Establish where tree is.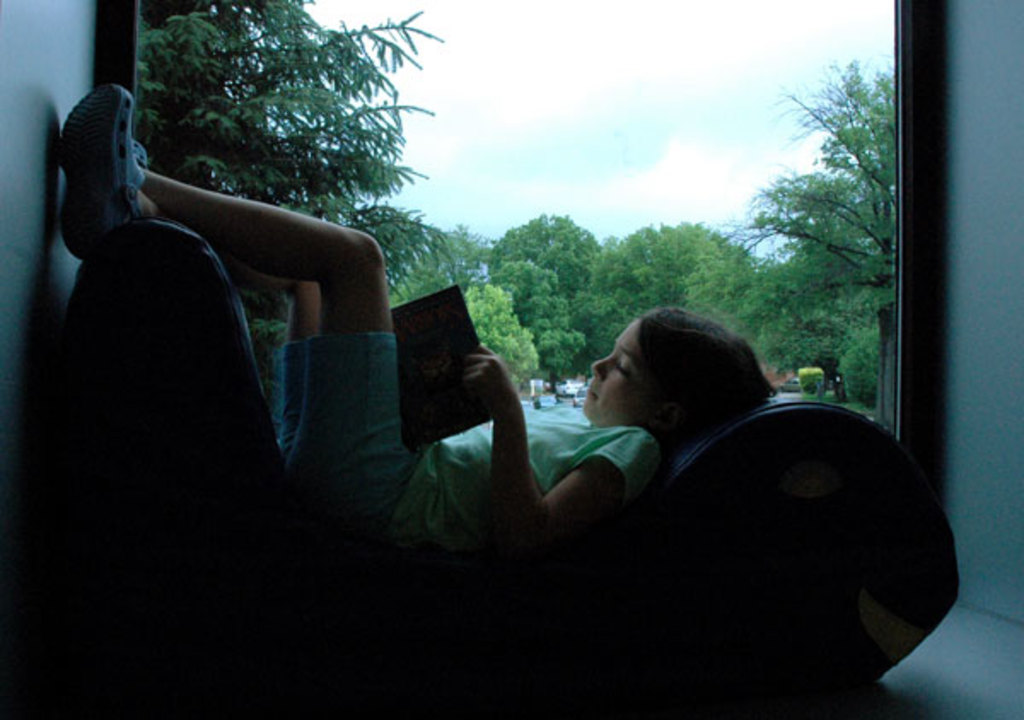
Established at locate(659, 206, 777, 345).
